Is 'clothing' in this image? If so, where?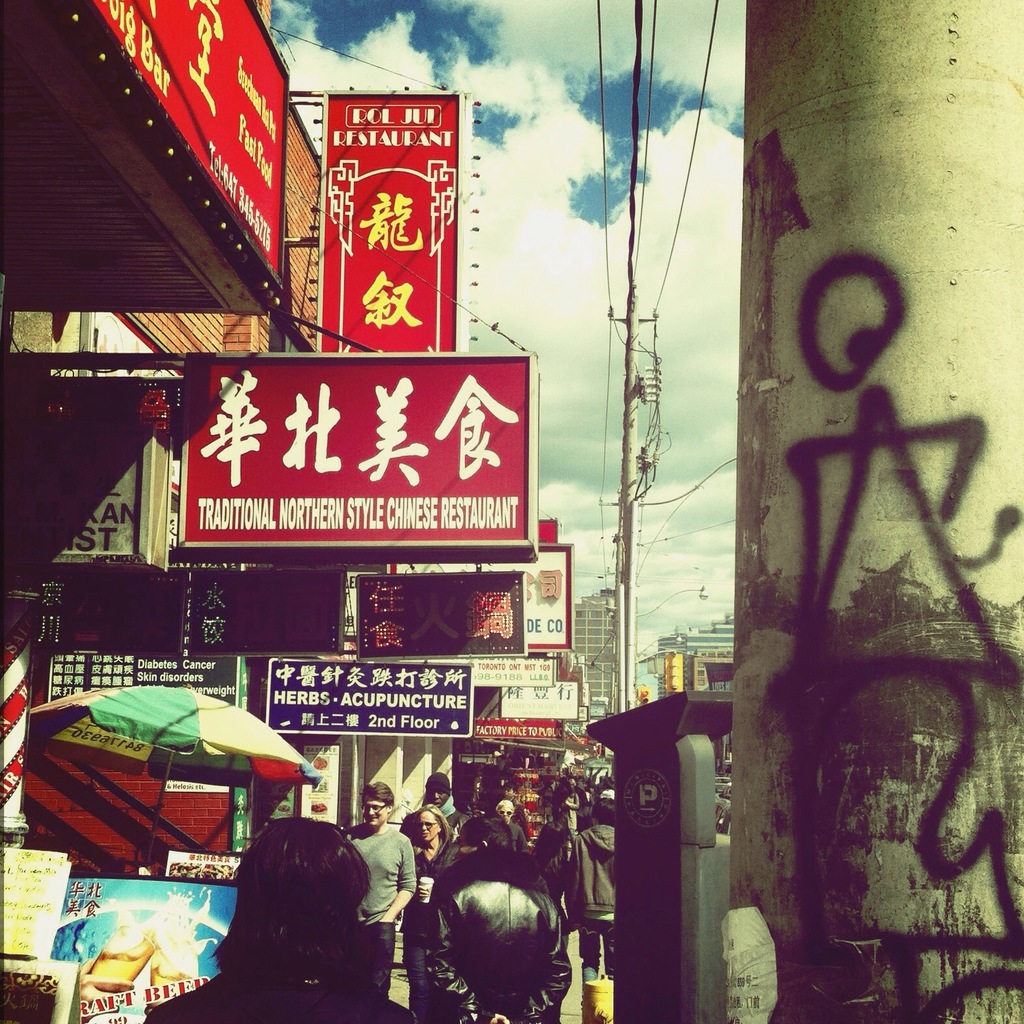
Yes, at 414/872/575/1023.
